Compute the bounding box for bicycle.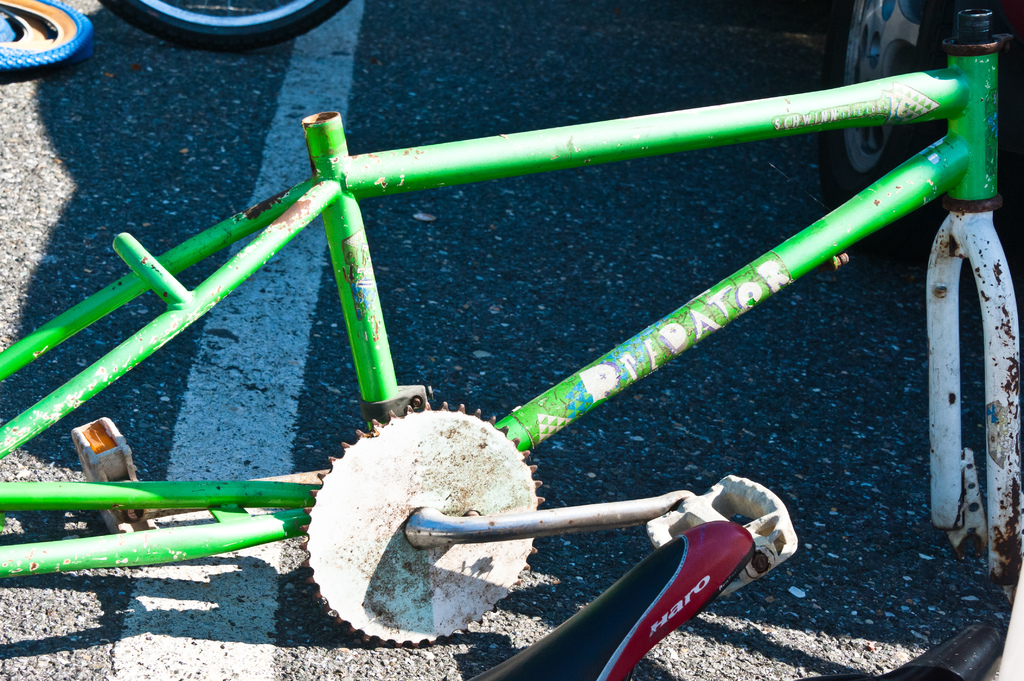
bbox(0, 0, 102, 85).
